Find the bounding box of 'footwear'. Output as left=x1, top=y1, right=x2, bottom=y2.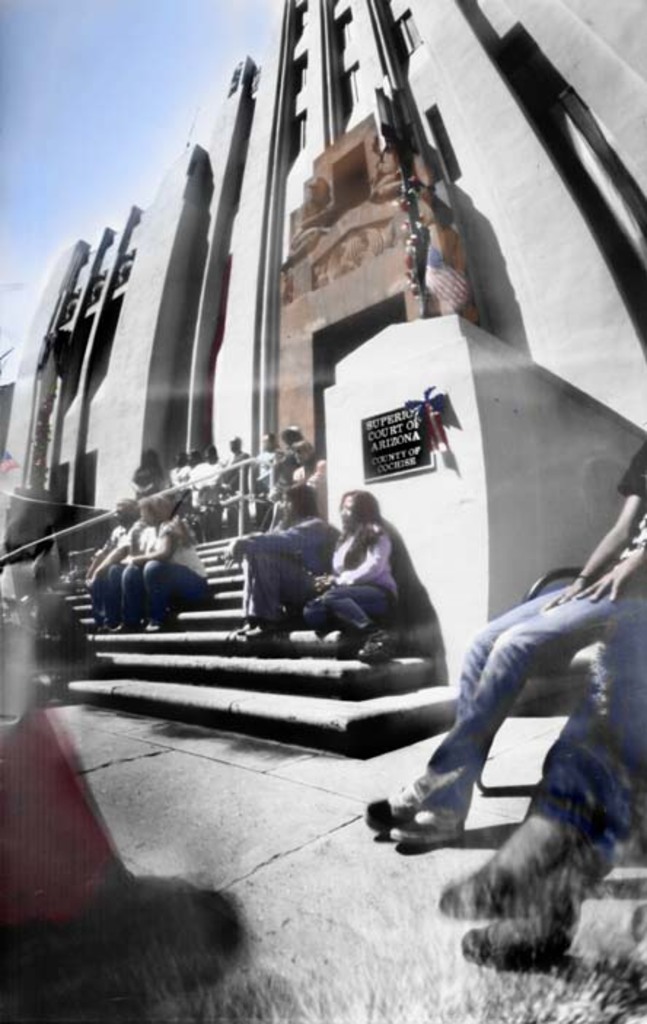
left=385, top=814, right=463, bottom=846.
